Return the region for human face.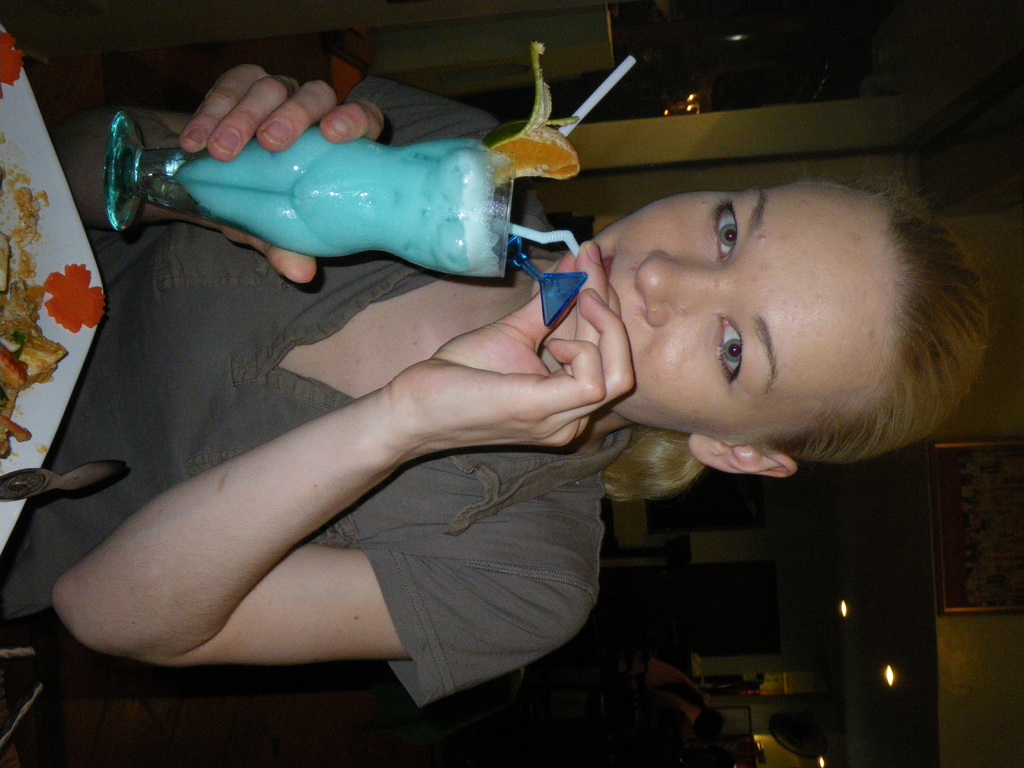
bbox(525, 180, 893, 440).
